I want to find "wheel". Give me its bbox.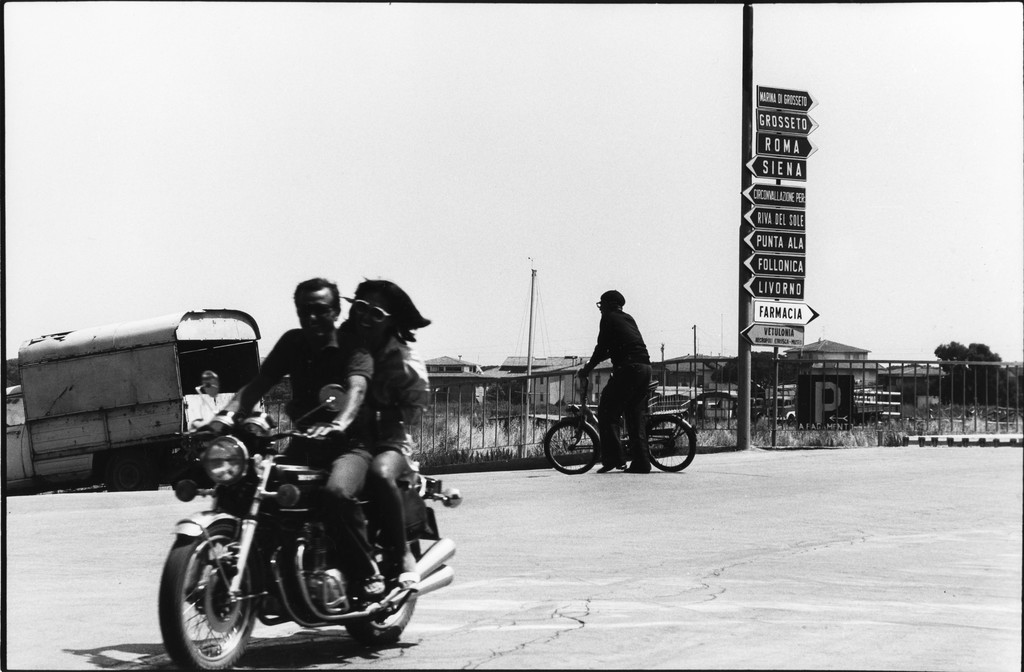
detection(542, 419, 603, 477).
